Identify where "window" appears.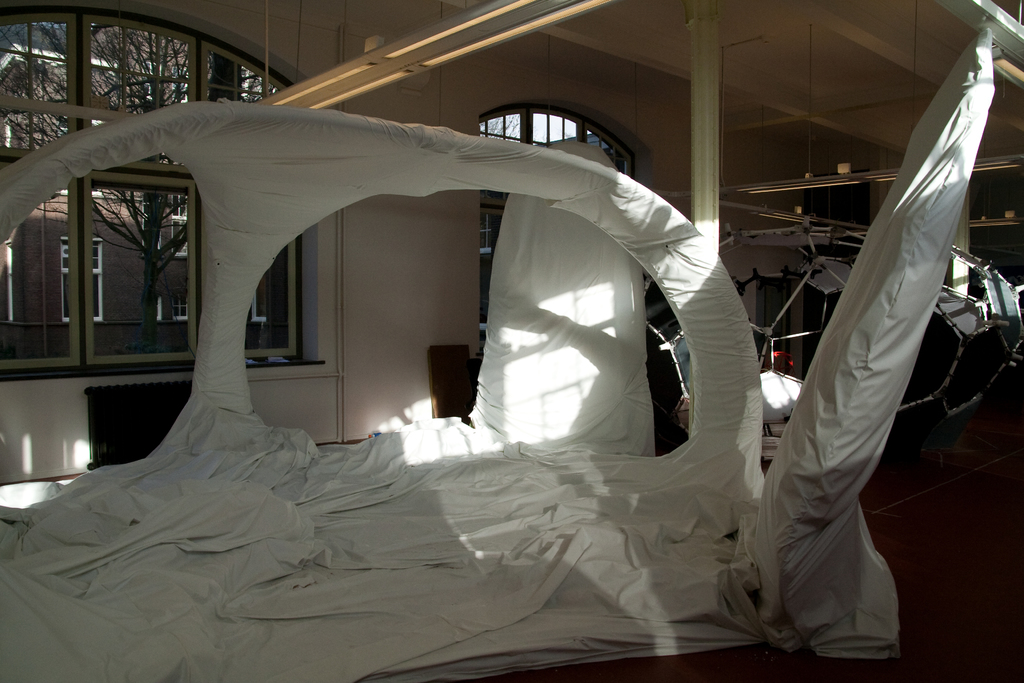
Appears at x1=172, y1=194, x2=188, y2=260.
